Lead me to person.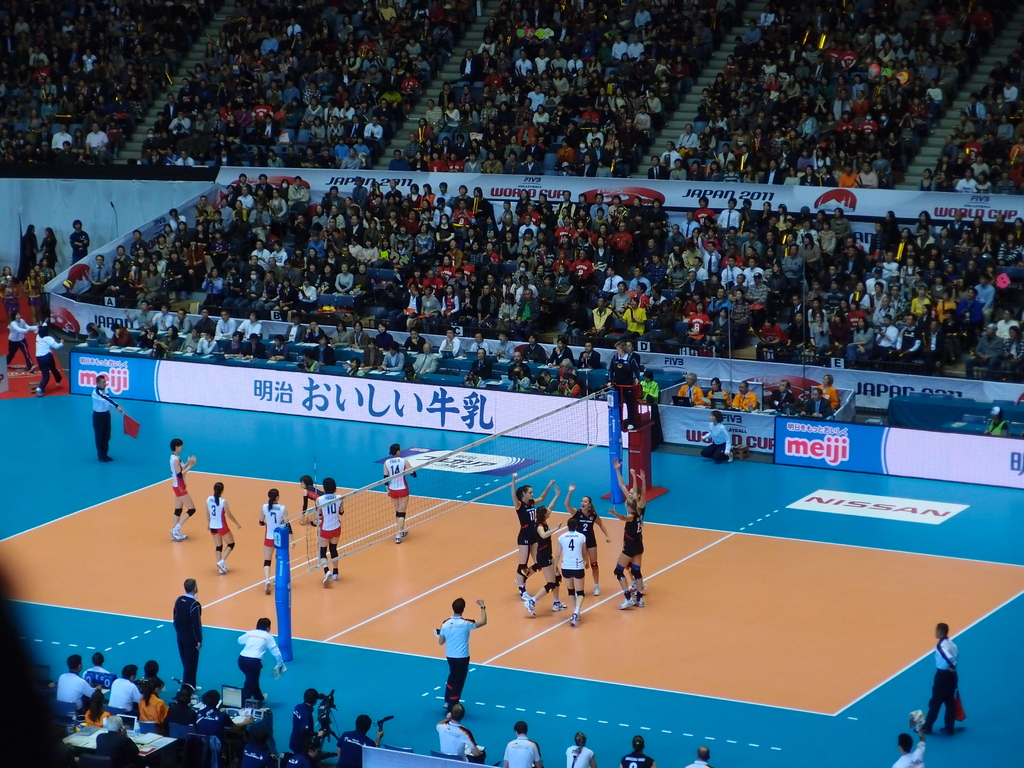
Lead to crop(172, 579, 203, 692).
